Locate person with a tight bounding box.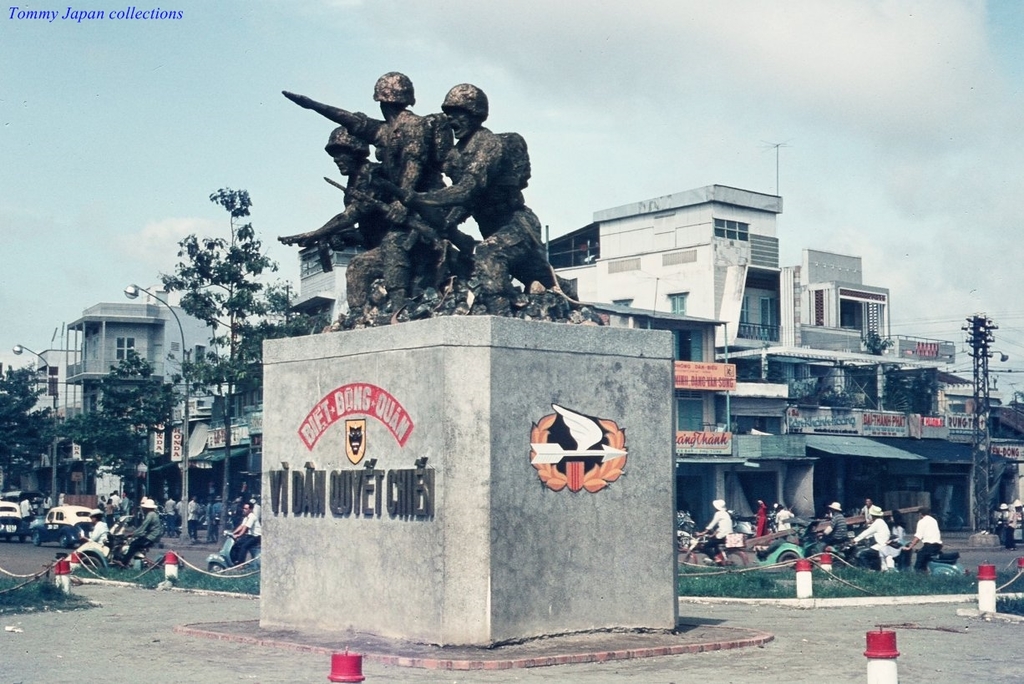
region(775, 500, 798, 534).
